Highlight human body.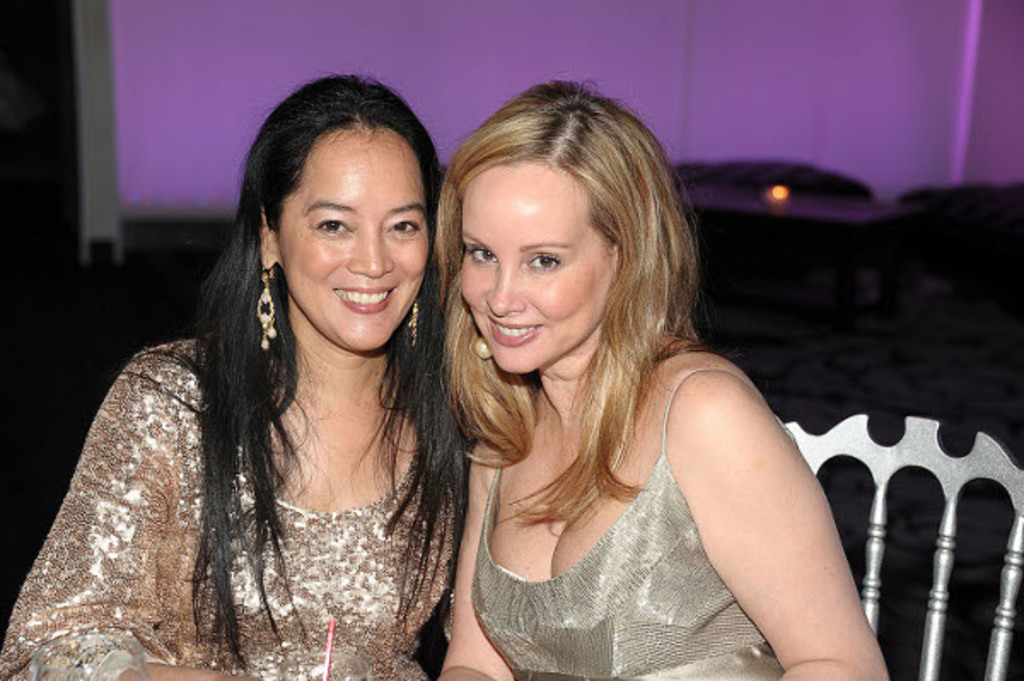
Highlighted region: x1=0 y1=73 x2=473 y2=679.
